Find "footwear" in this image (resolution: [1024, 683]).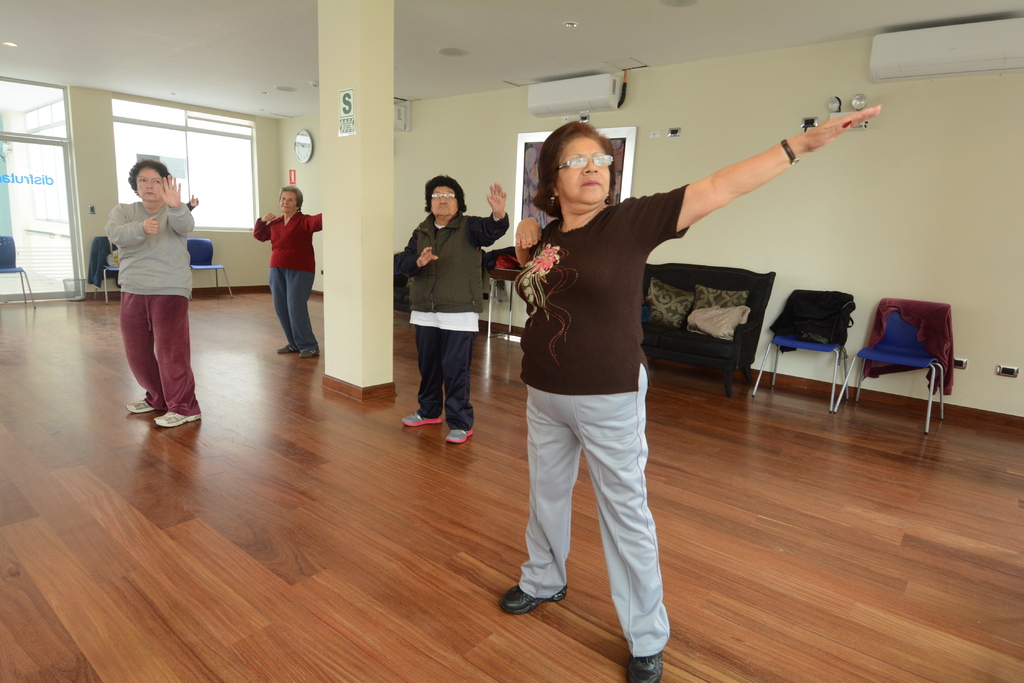
(298,345,321,362).
